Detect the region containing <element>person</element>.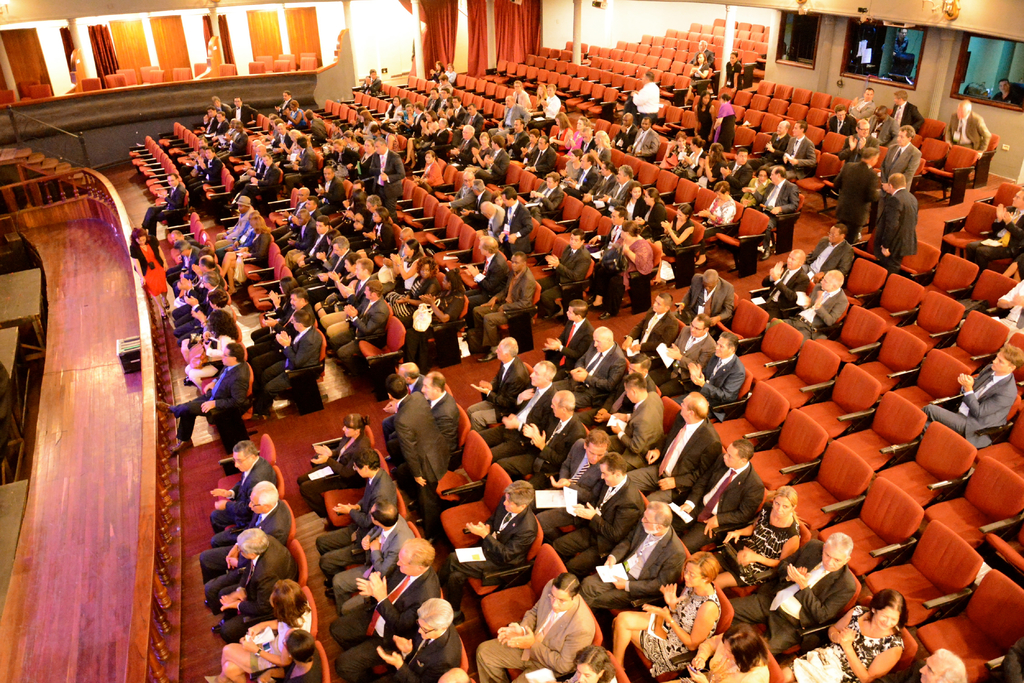
x1=515 y1=79 x2=532 y2=109.
